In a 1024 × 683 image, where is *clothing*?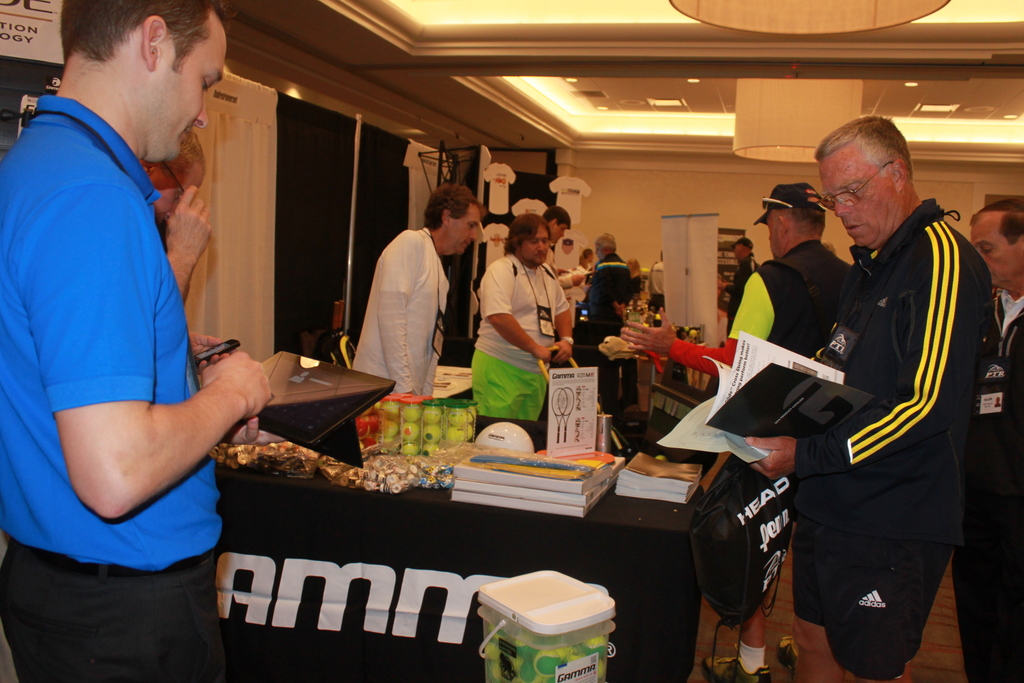
[567, 256, 633, 428].
